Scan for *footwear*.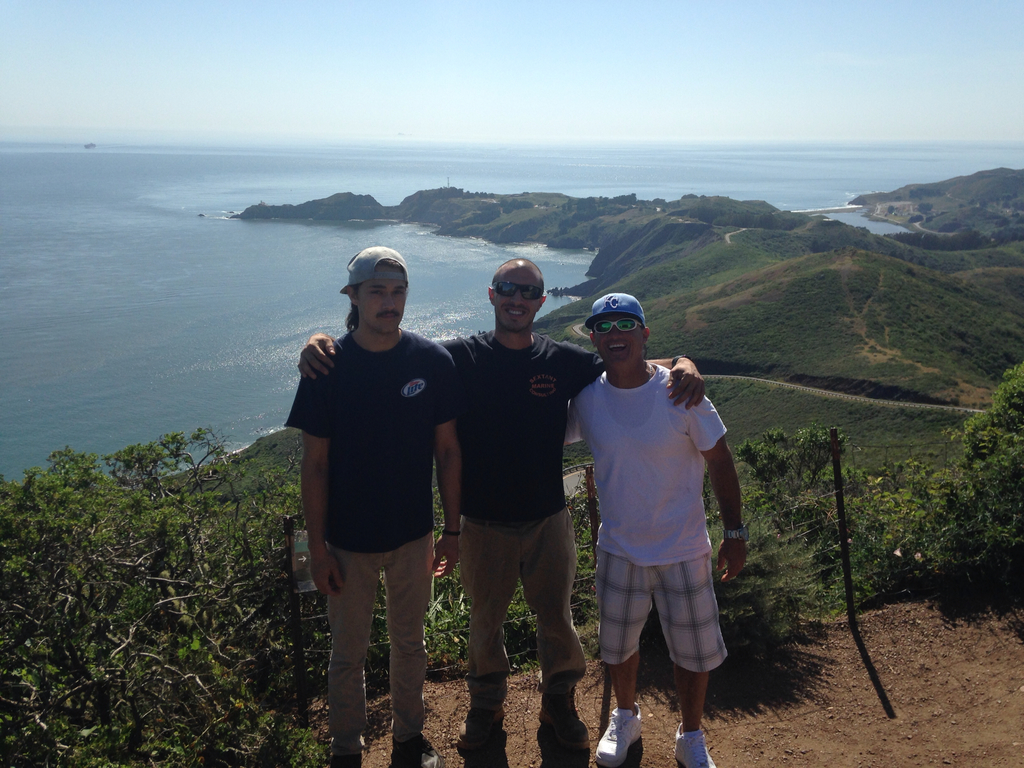
Scan result: <box>456,704,505,749</box>.
